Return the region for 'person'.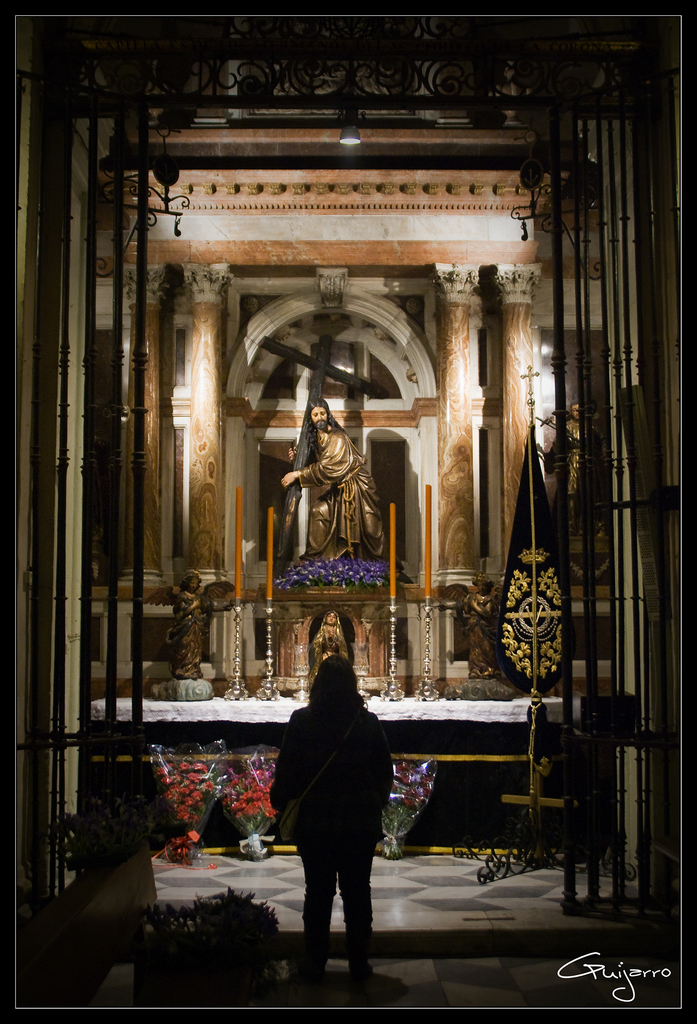
left=315, top=607, right=347, bottom=676.
